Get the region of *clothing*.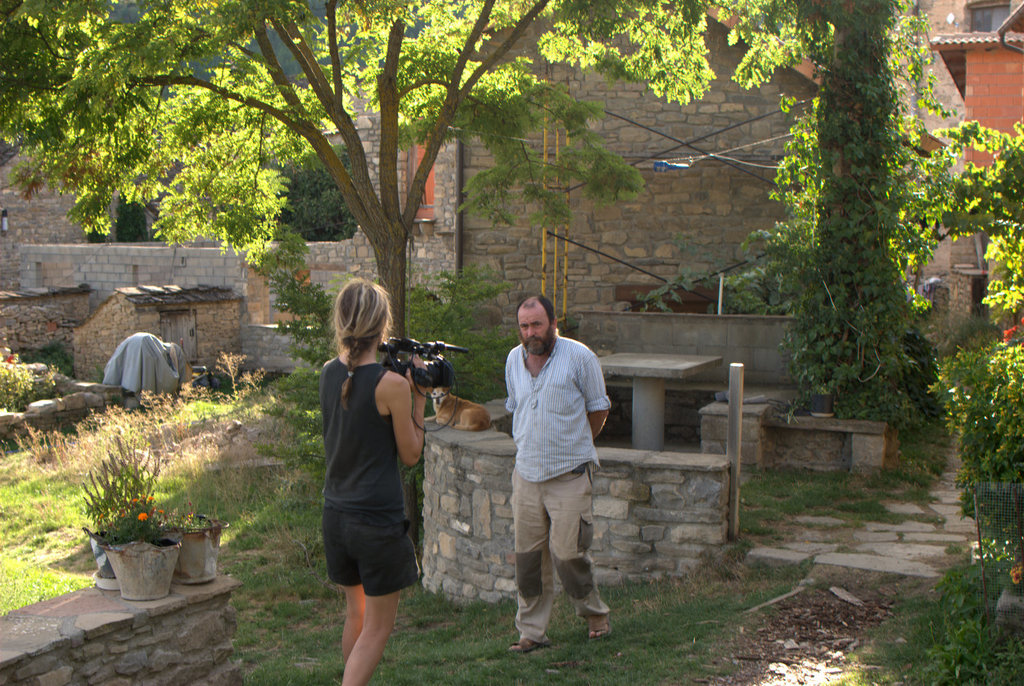
307:337:431:612.
